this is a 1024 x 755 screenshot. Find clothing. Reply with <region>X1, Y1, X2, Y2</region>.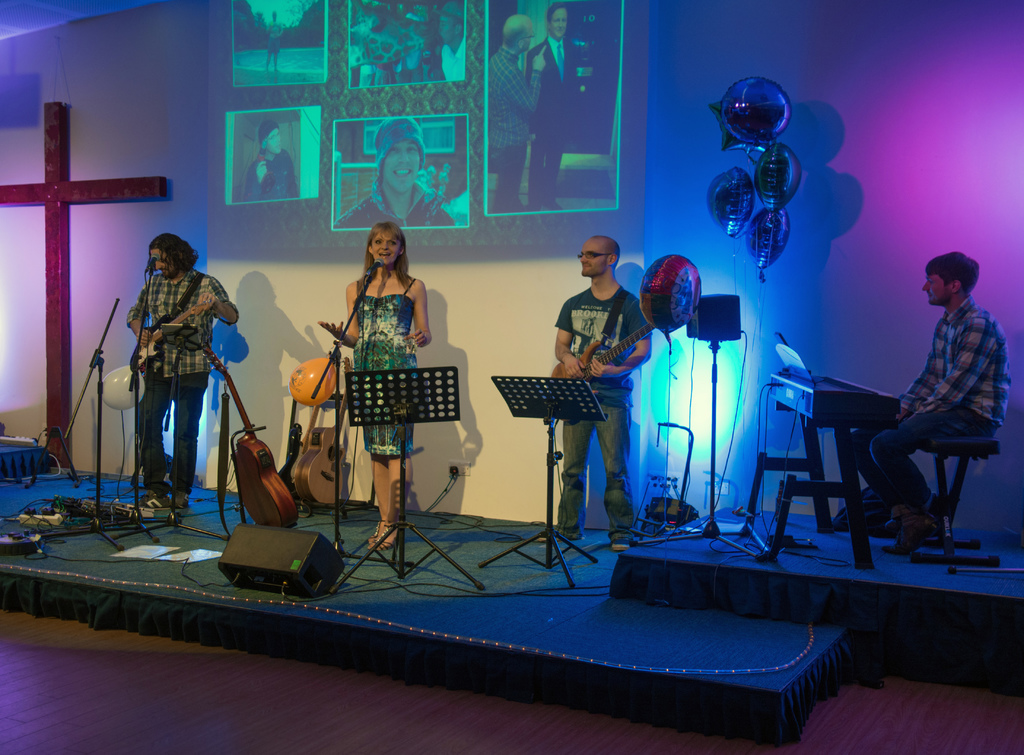
<region>441, 33, 465, 81</region>.
